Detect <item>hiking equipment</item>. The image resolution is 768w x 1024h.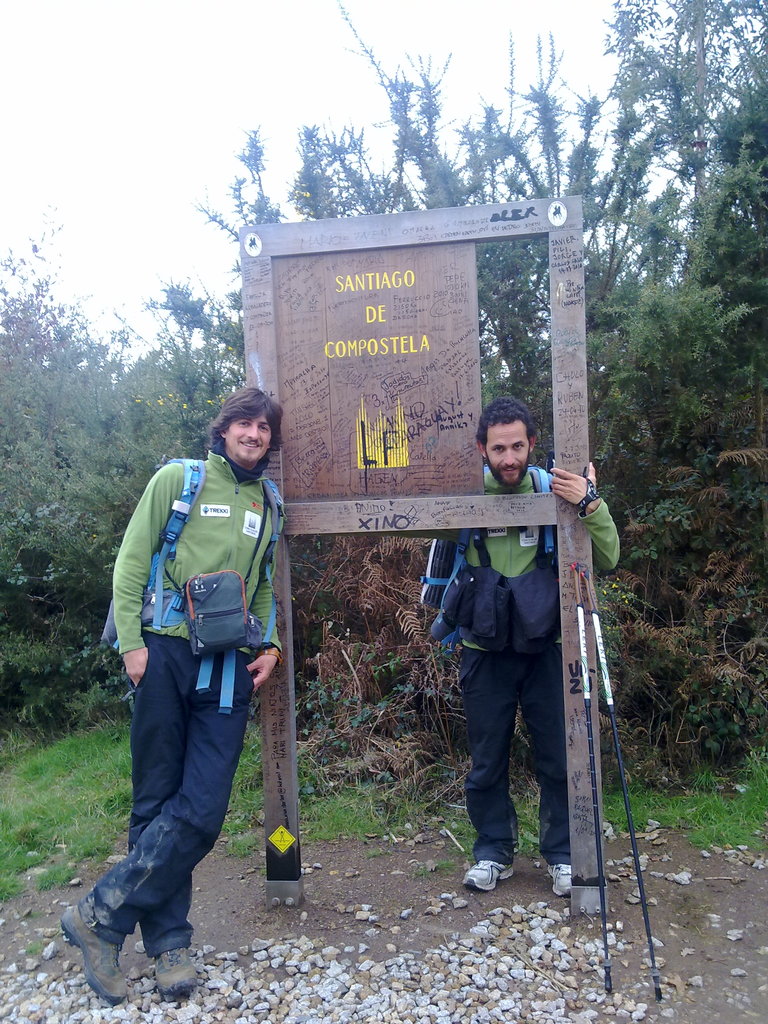
<region>99, 447, 282, 706</region>.
